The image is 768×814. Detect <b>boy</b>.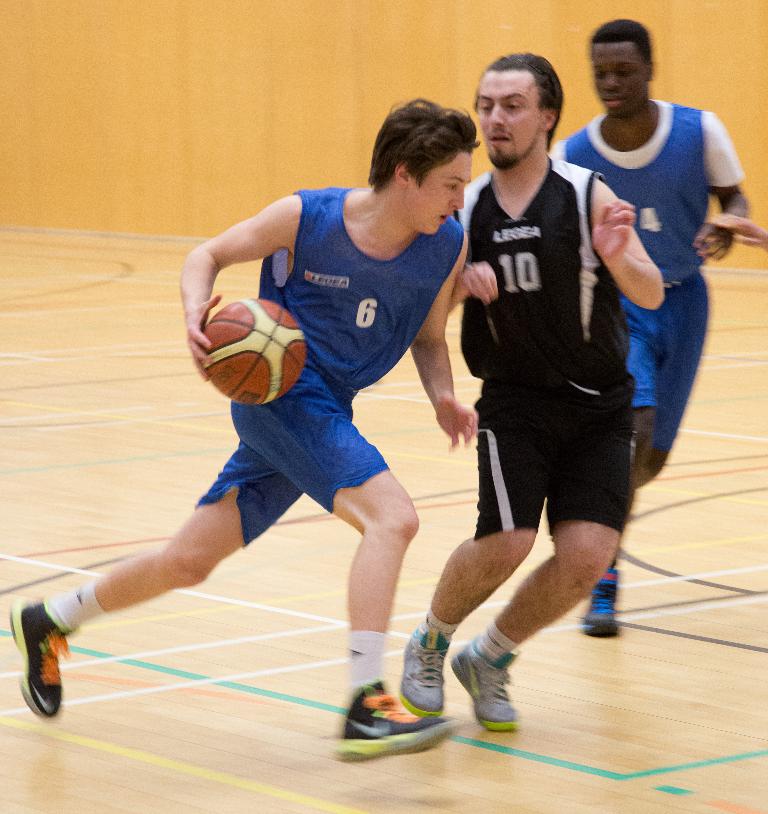
Detection: bbox(59, 83, 554, 751).
